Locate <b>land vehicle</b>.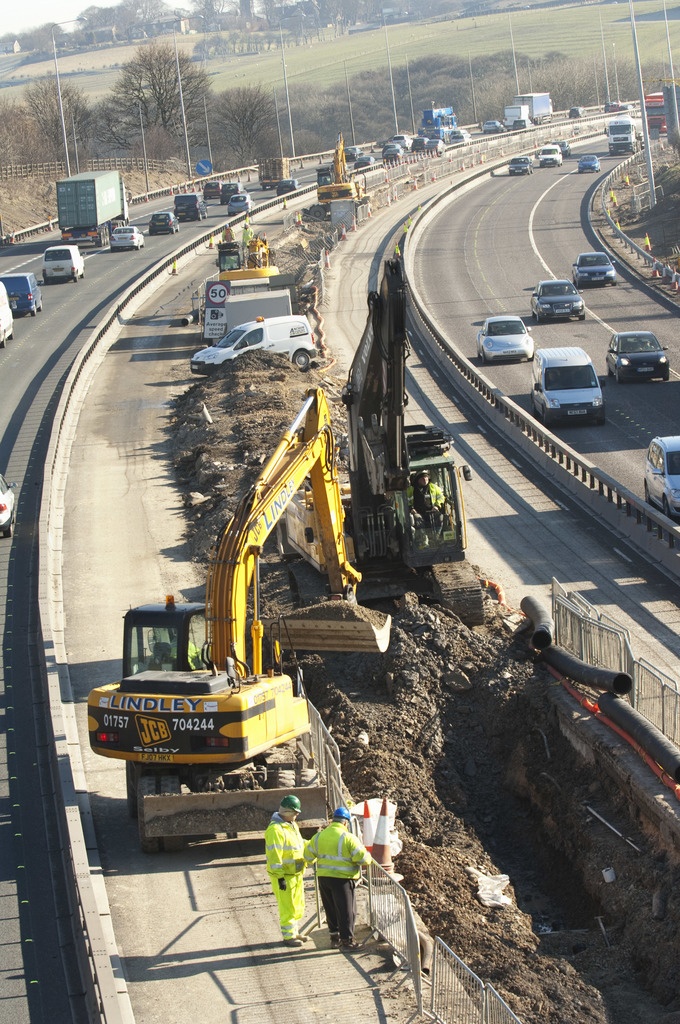
Bounding box: [542, 148, 560, 166].
